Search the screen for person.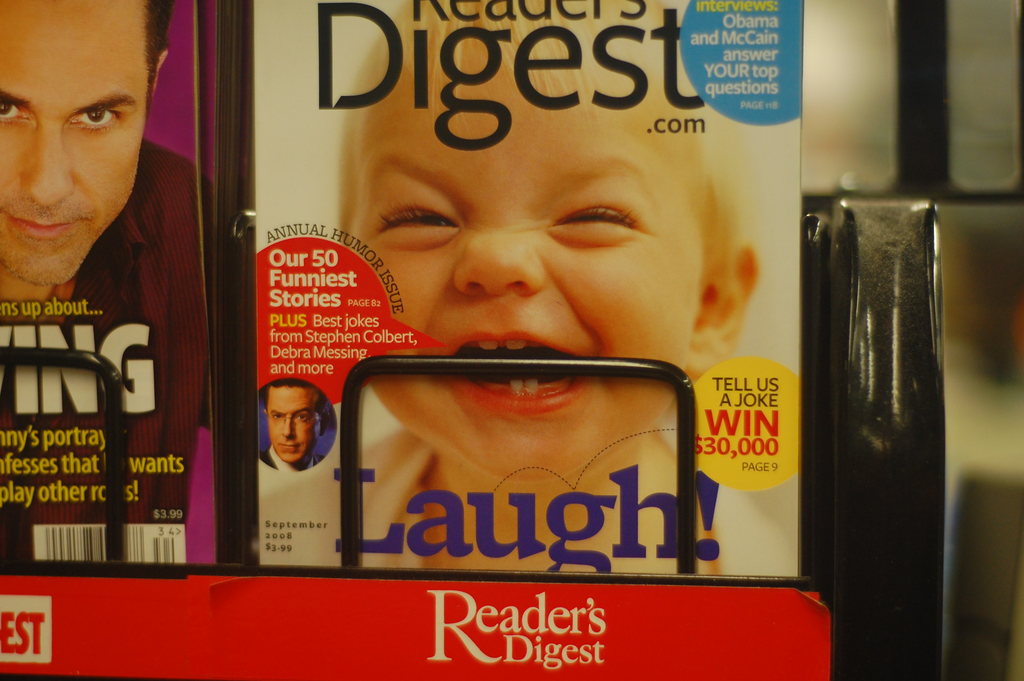
Found at 333:0:757:571.
